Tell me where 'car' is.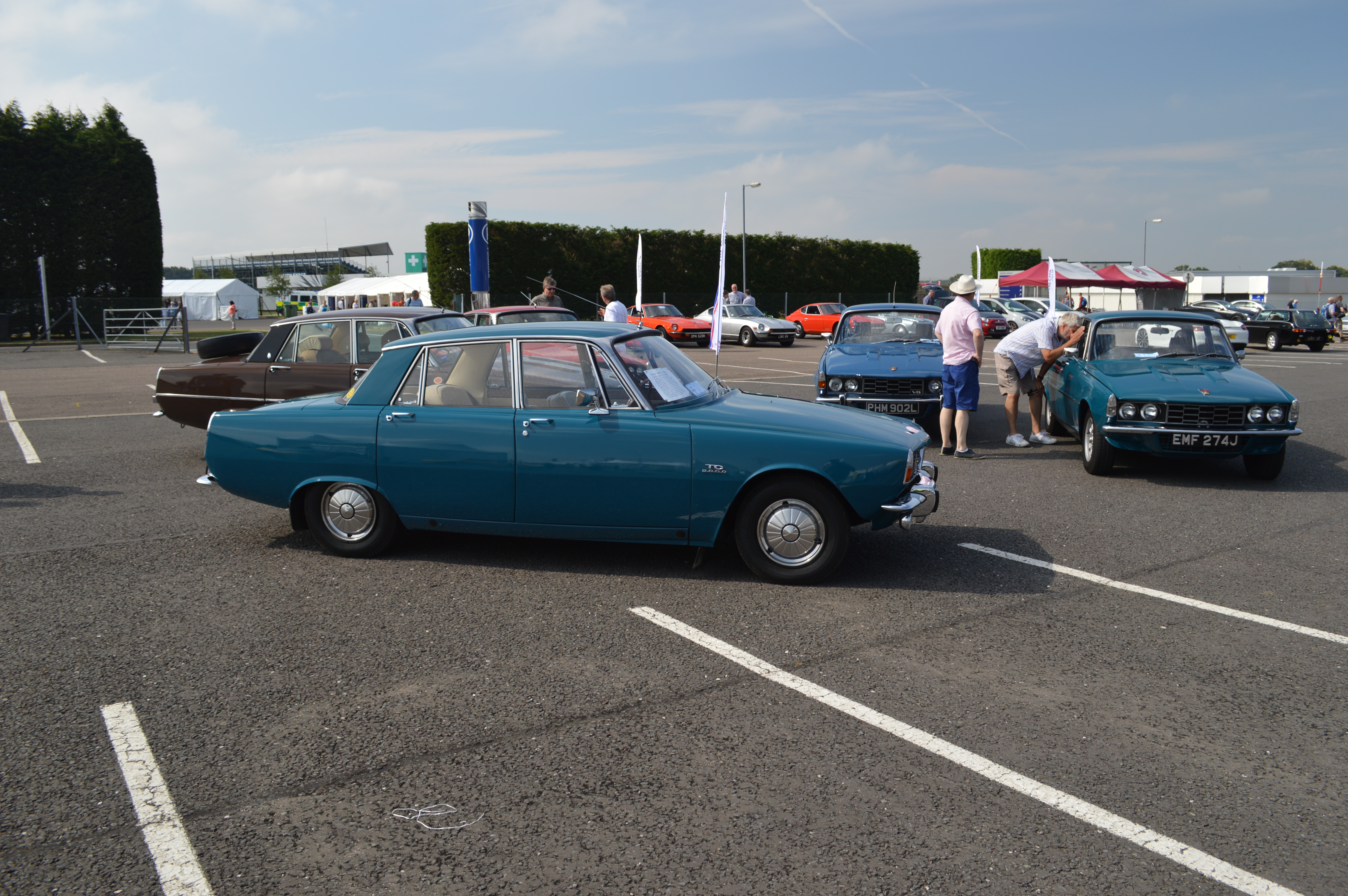
'car' is at box=[135, 67, 160, 77].
